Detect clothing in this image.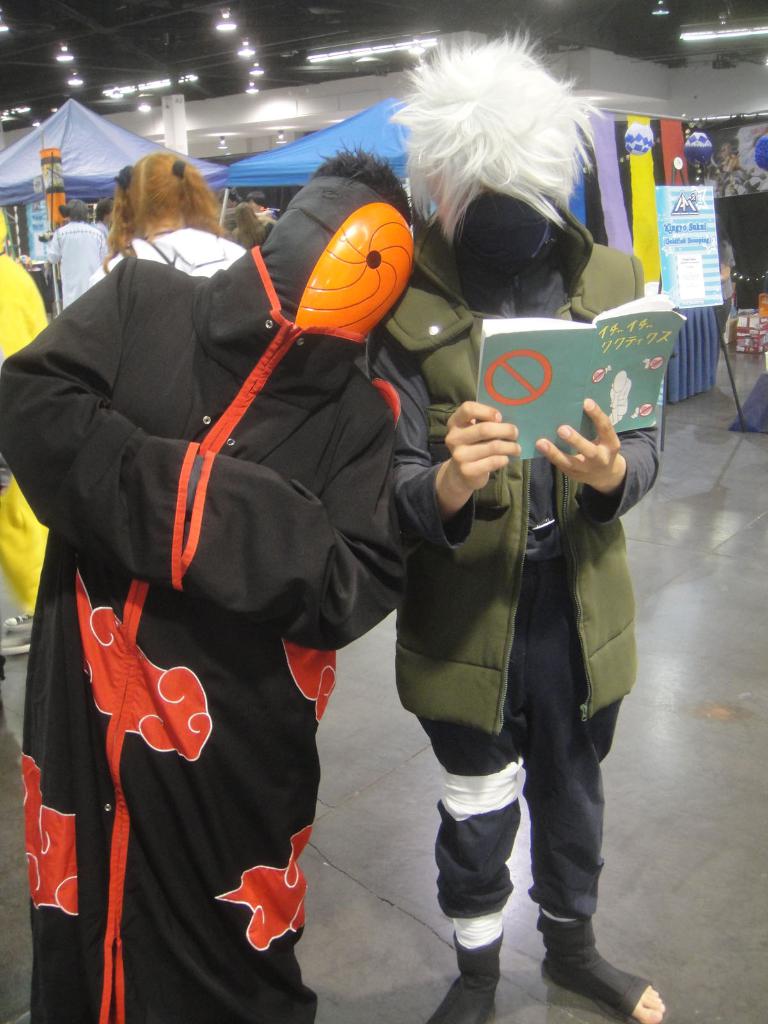
Detection: bbox=(83, 229, 252, 294).
